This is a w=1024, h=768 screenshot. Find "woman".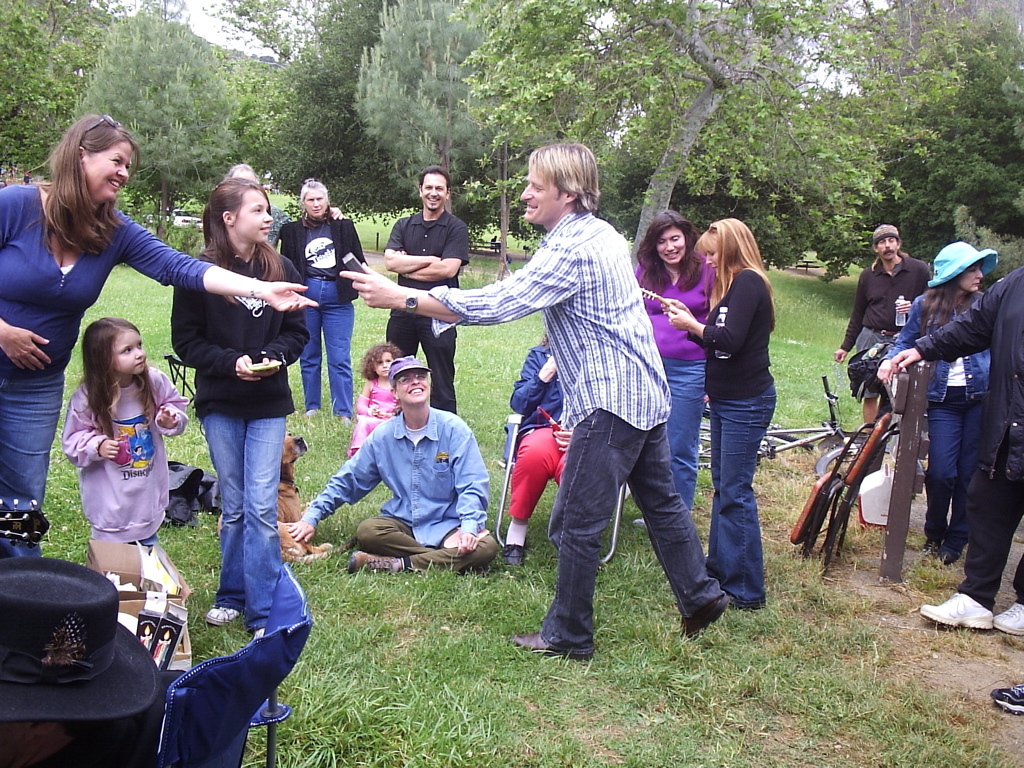
Bounding box: [277,180,366,420].
